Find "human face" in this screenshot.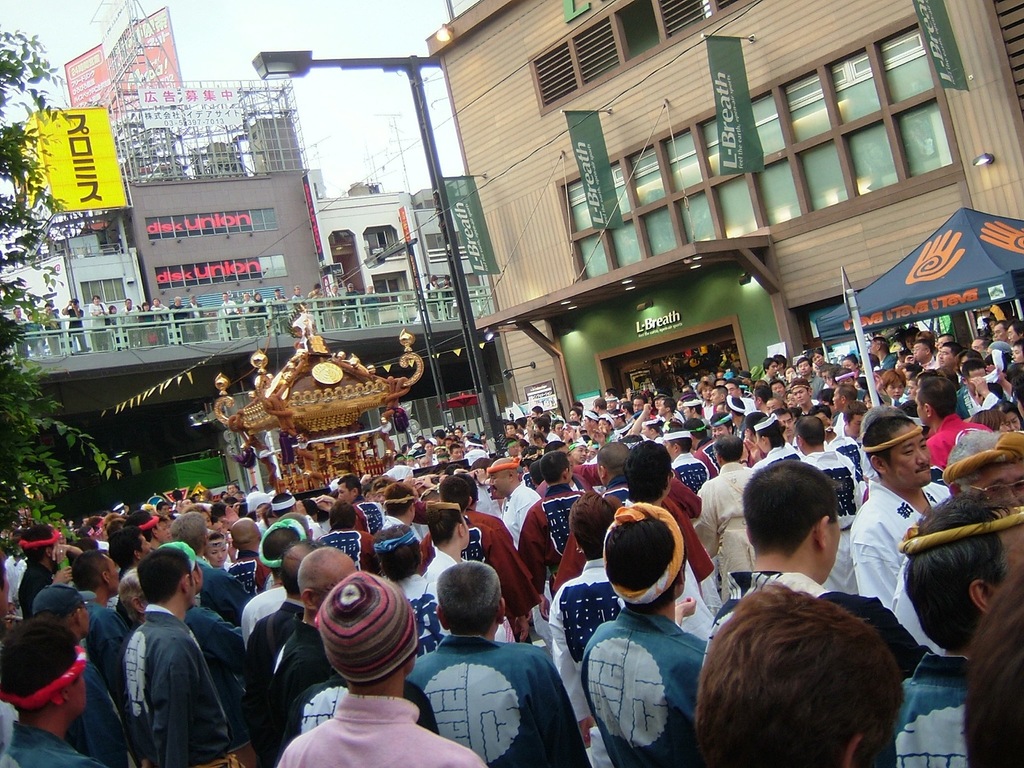
The bounding box for "human face" is (left=779, top=413, right=796, bottom=431).
